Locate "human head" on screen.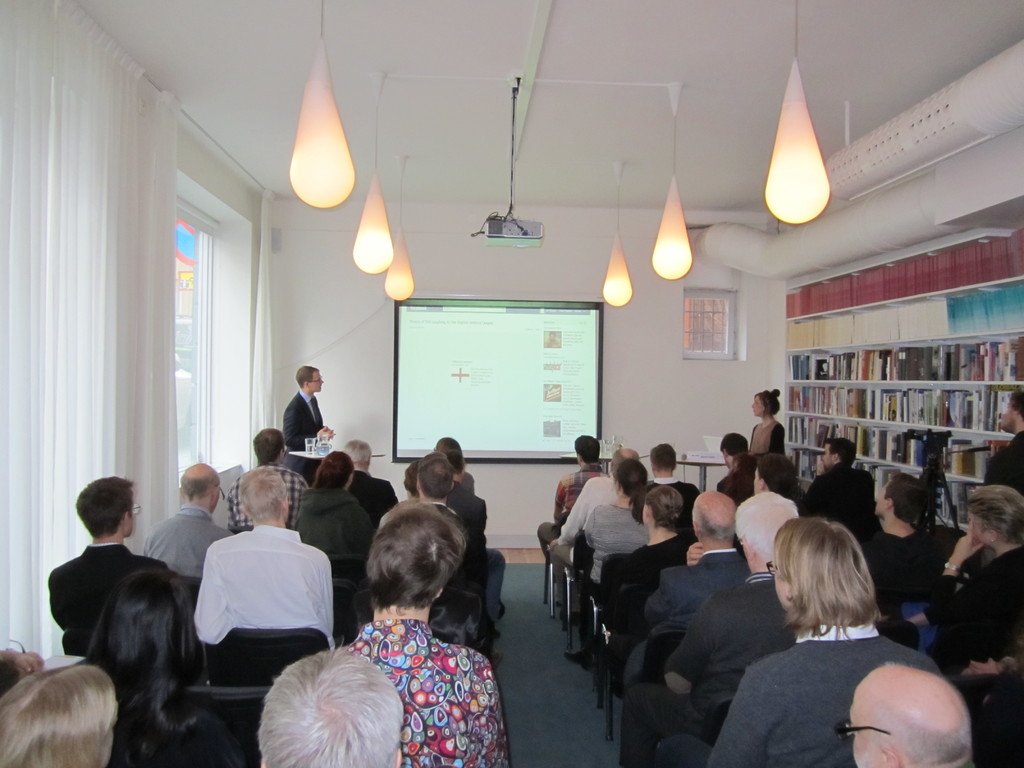
On screen at (x1=405, y1=460, x2=425, y2=496).
